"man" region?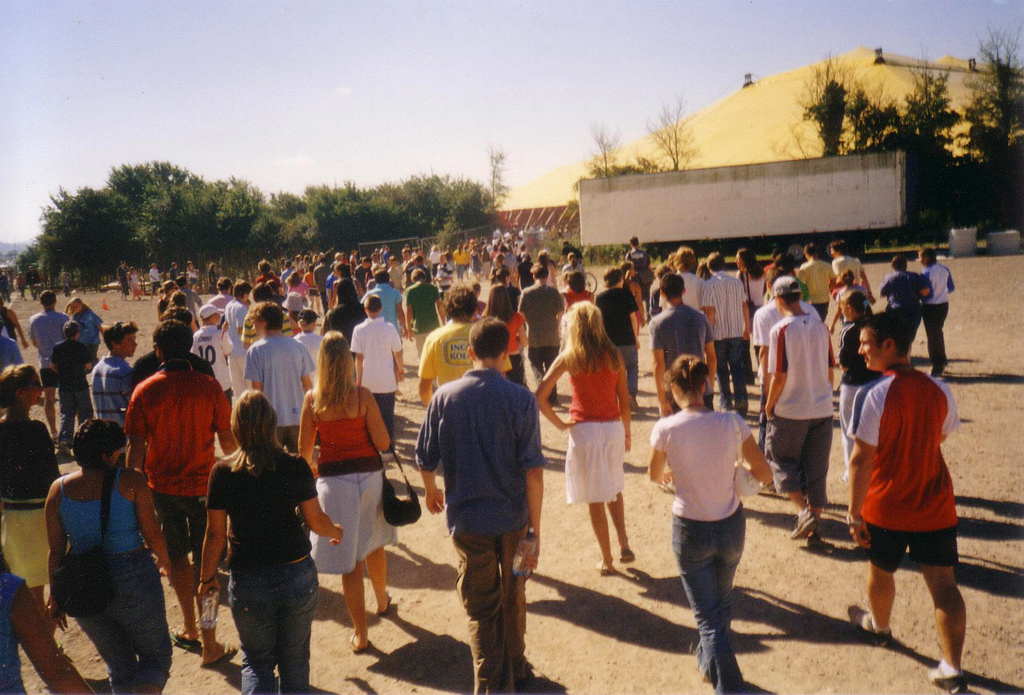
<bbox>626, 233, 655, 311</bbox>
